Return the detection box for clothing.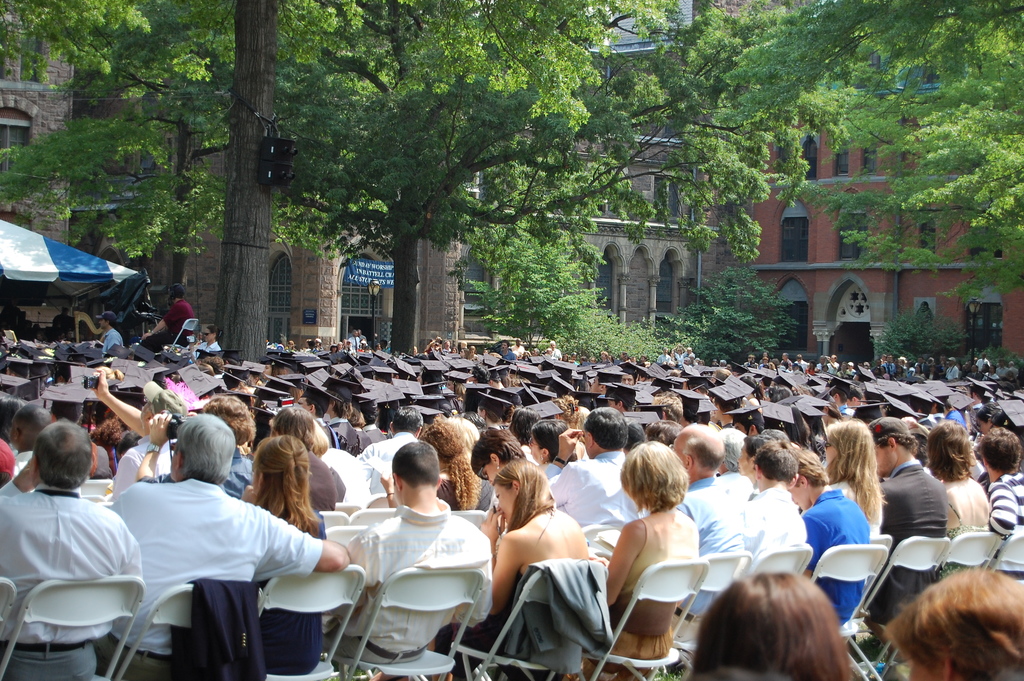
BBox(746, 489, 811, 593).
